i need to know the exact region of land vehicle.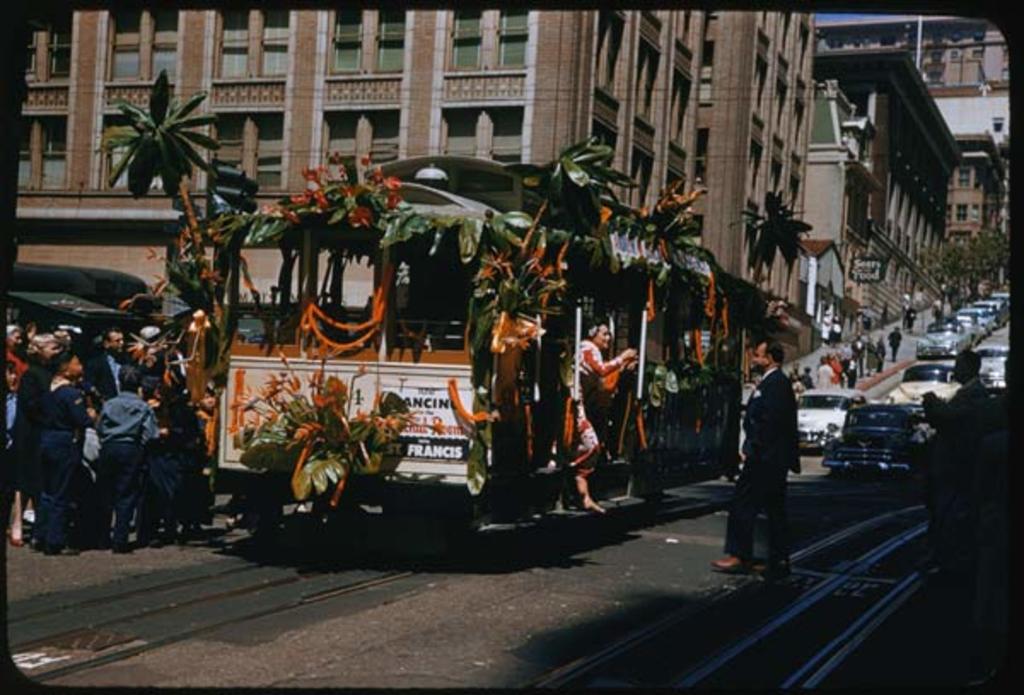
Region: l=887, t=365, r=968, b=415.
